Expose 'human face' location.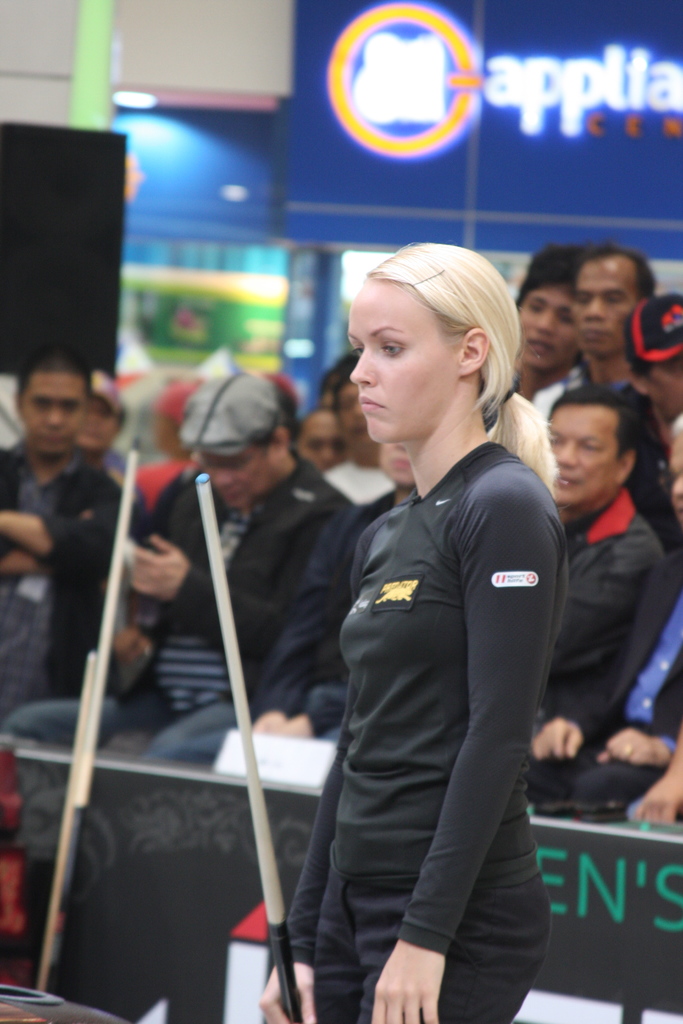
Exposed at <bbox>17, 370, 85, 454</bbox>.
